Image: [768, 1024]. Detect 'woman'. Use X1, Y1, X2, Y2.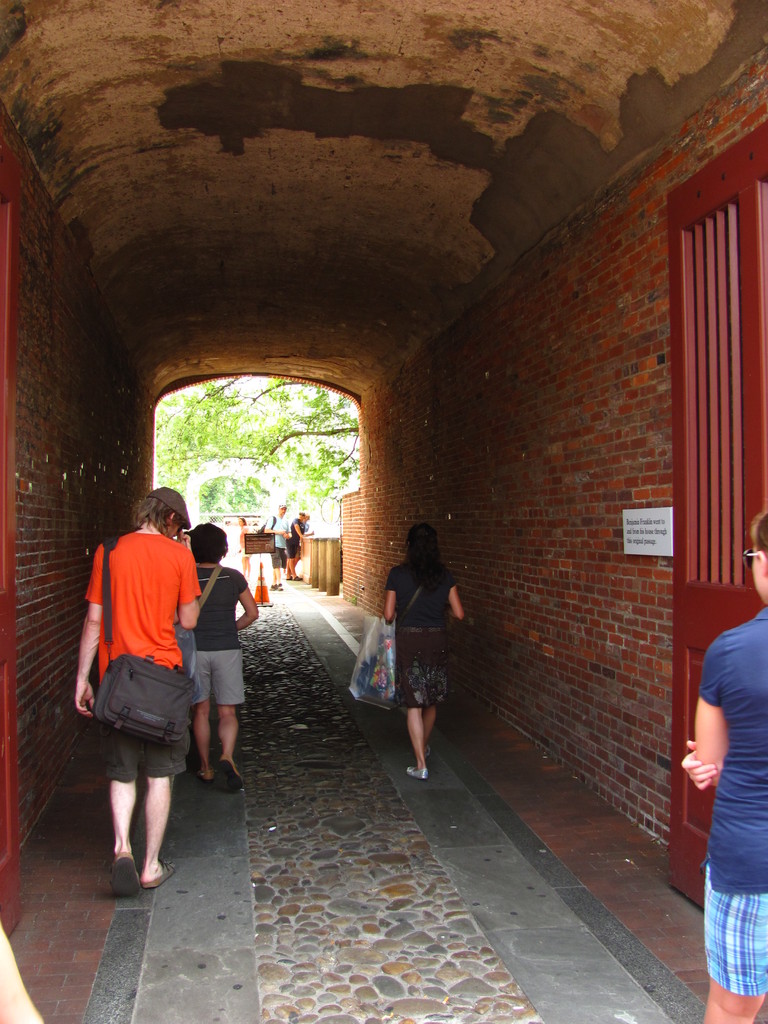
235, 515, 252, 582.
